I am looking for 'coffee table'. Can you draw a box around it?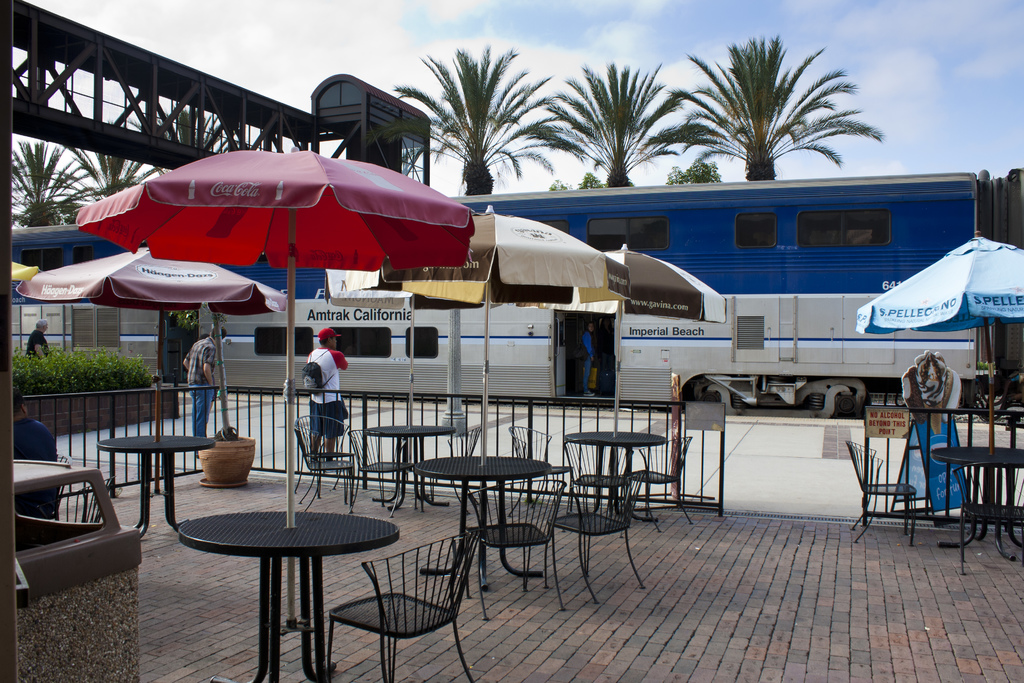
Sure, the bounding box is l=926, t=445, r=1023, b=568.
